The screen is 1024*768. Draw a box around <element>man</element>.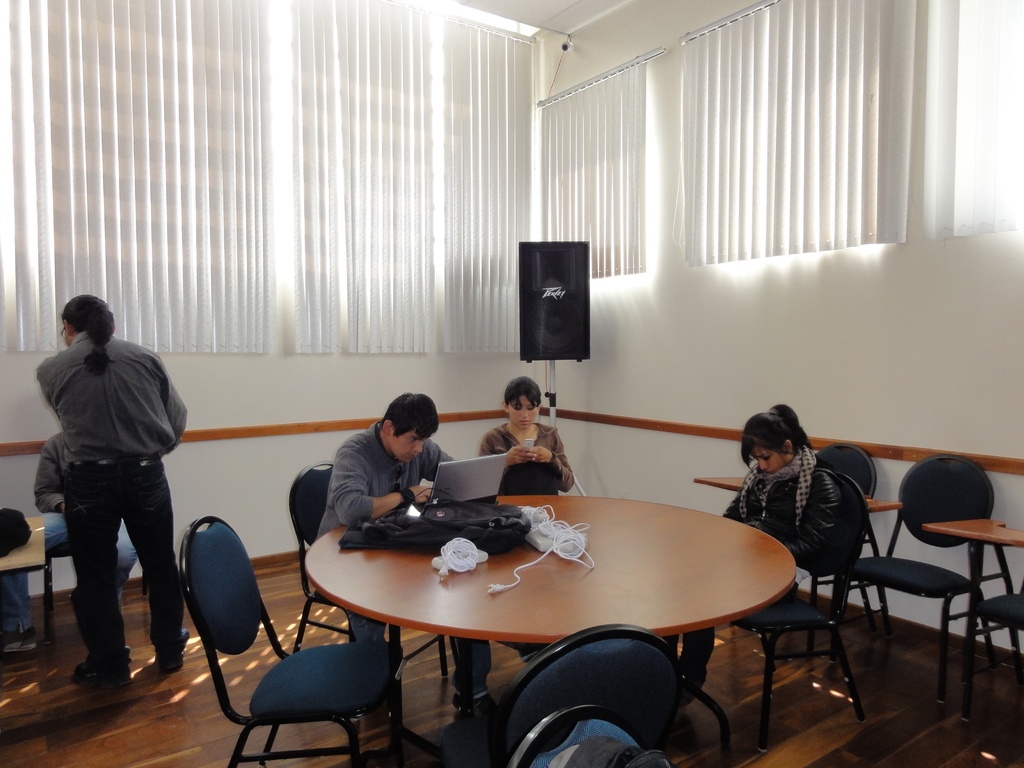
33, 287, 201, 693.
